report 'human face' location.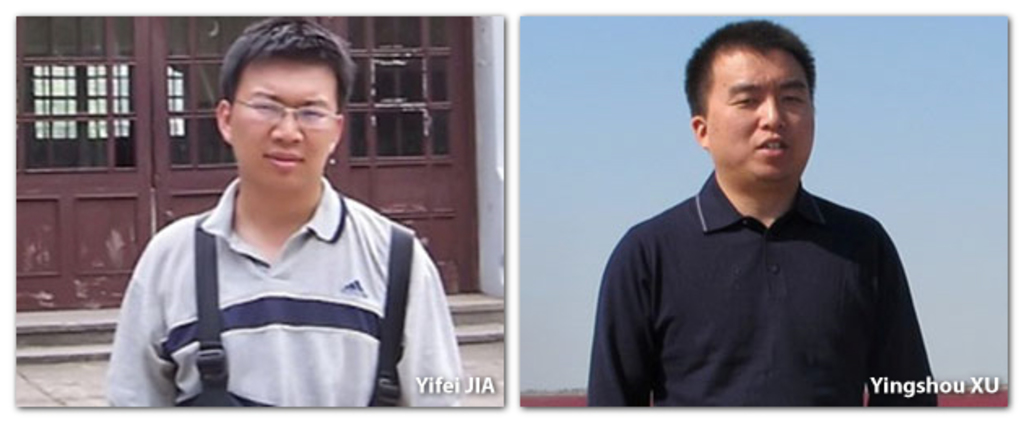
Report: 218, 41, 333, 200.
